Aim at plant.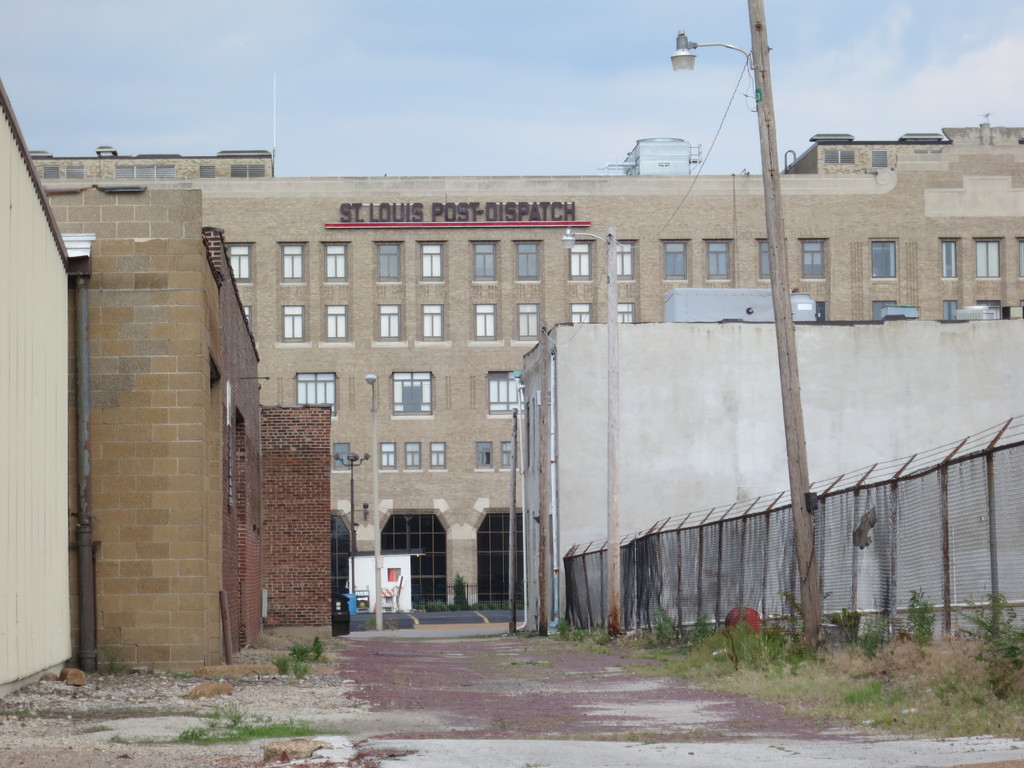
Aimed at l=97, t=641, r=128, b=671.
